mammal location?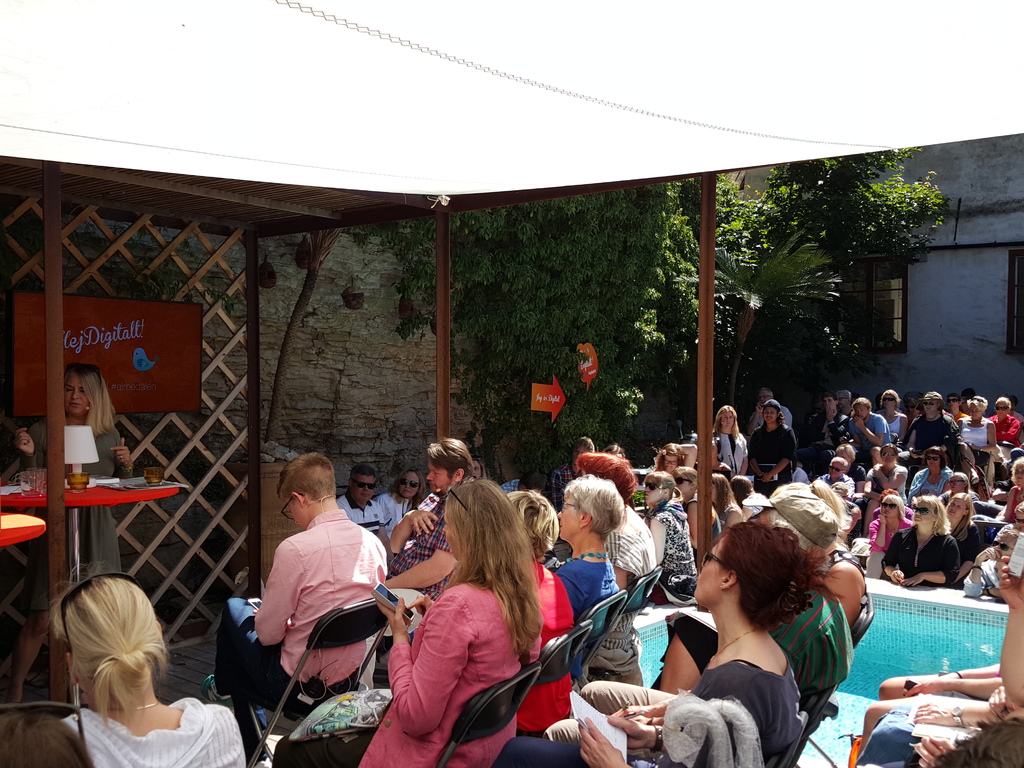
863, 439, 910, 515
